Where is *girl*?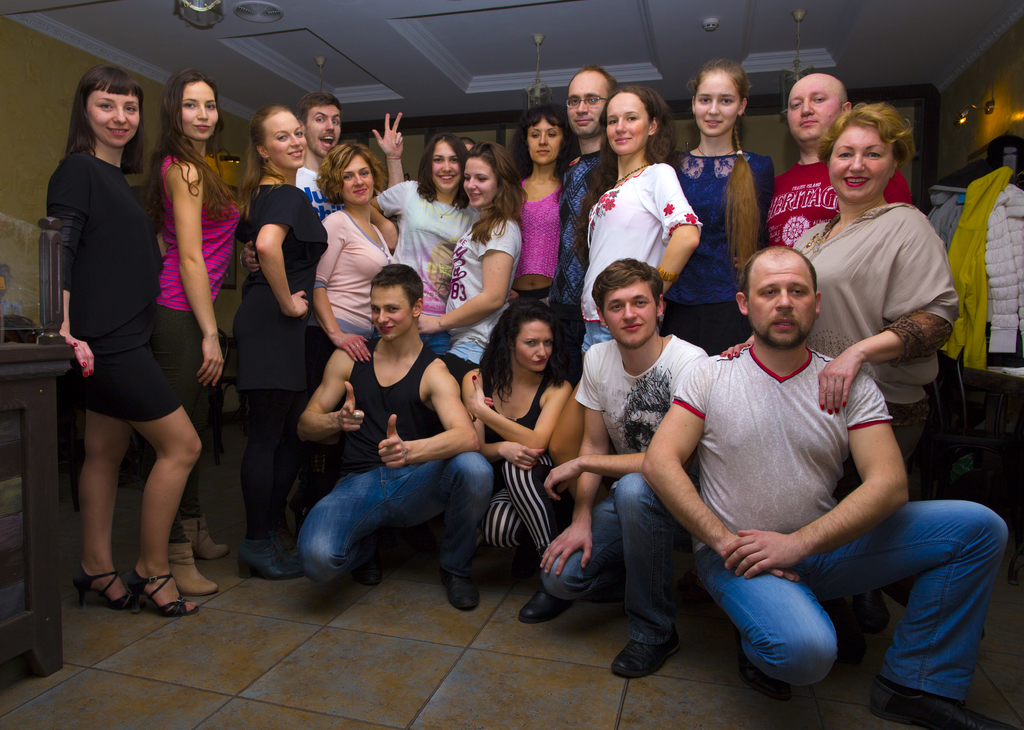
236,102,326,572.
